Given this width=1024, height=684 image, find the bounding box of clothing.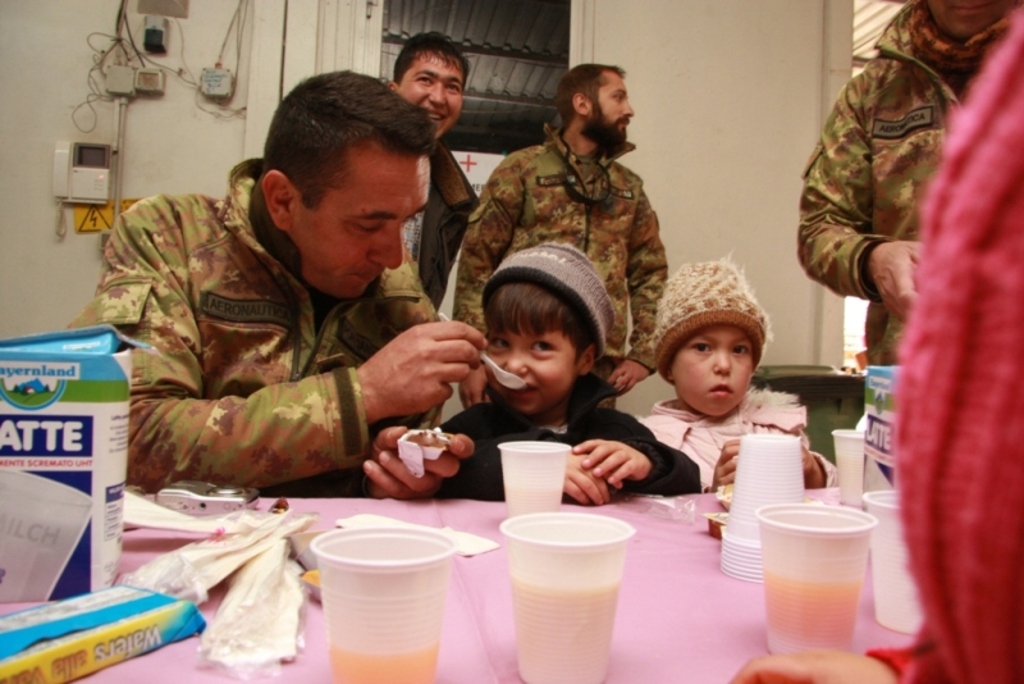
bbox=(433, 389, 707, 500).
